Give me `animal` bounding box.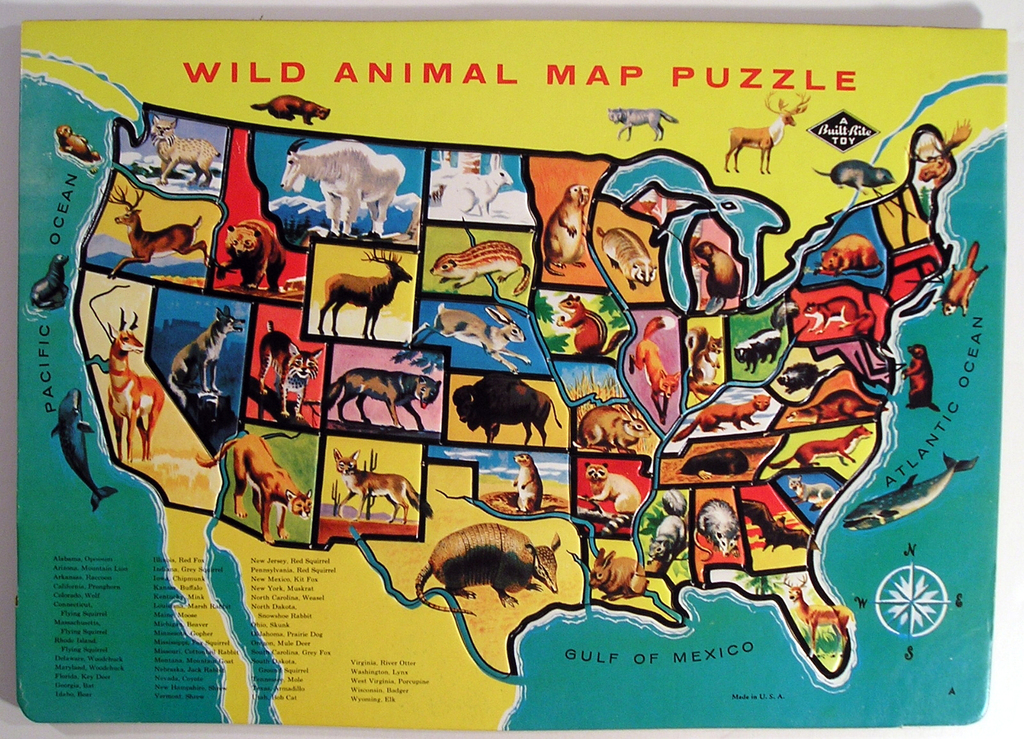
rect(102, 178, 227, 272).
